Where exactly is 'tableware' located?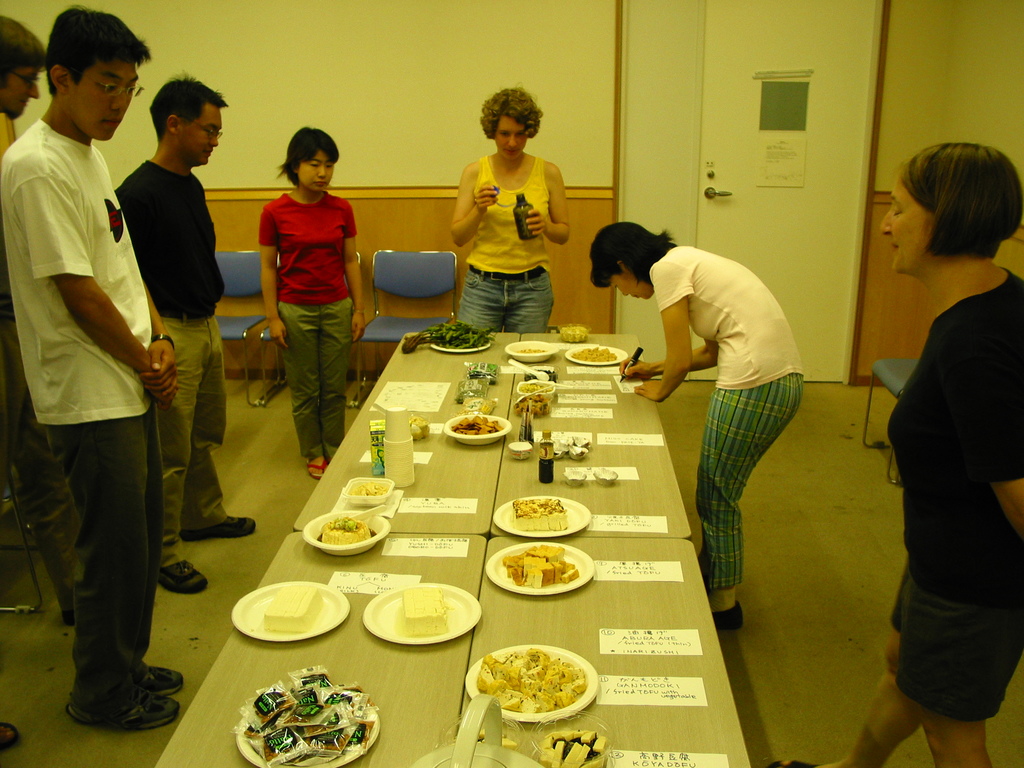
Its bounding box is locate(230, 684, 383, 767).
